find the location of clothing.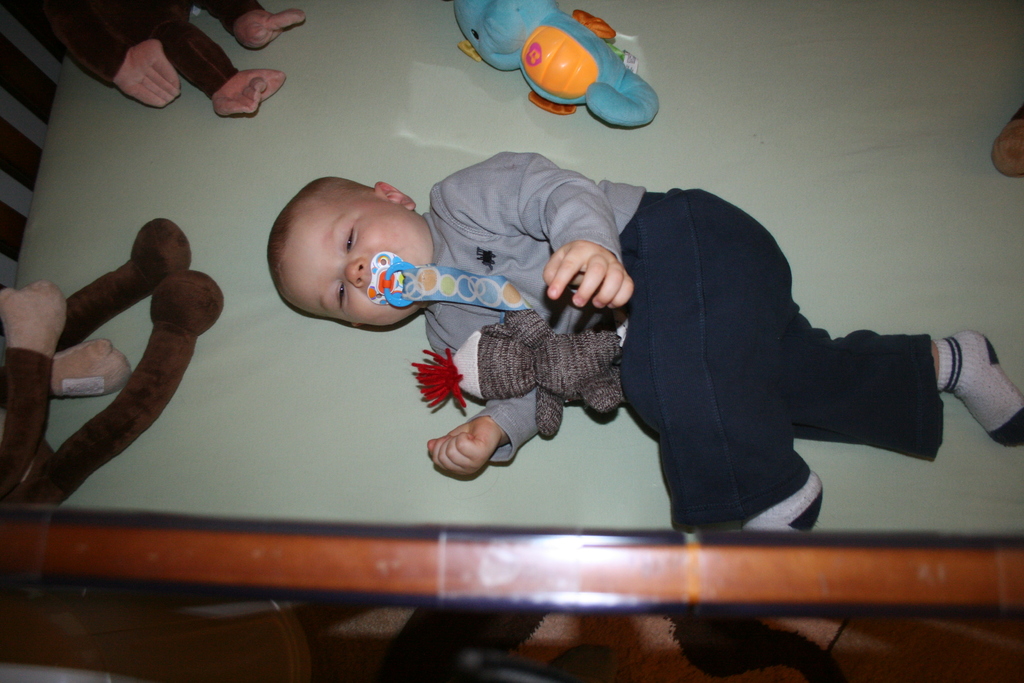
Location: {"x1": 420, "y1": 152, "x2": 642, "y2": 468}.
